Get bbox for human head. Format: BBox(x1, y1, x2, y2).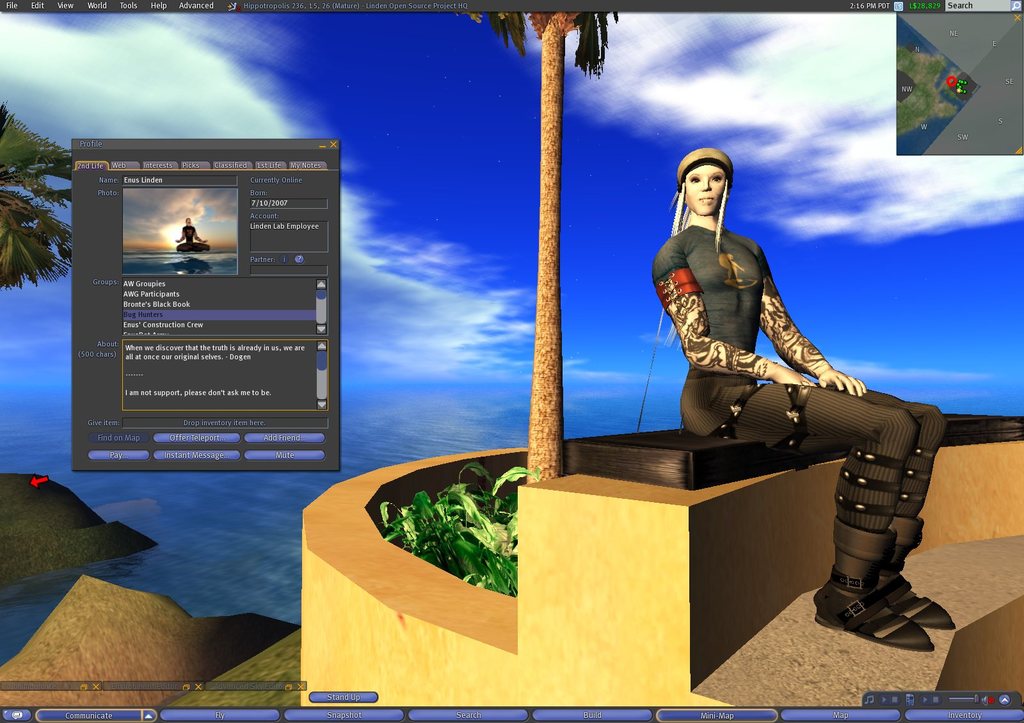
BBox(669, 144, 737, 220).
